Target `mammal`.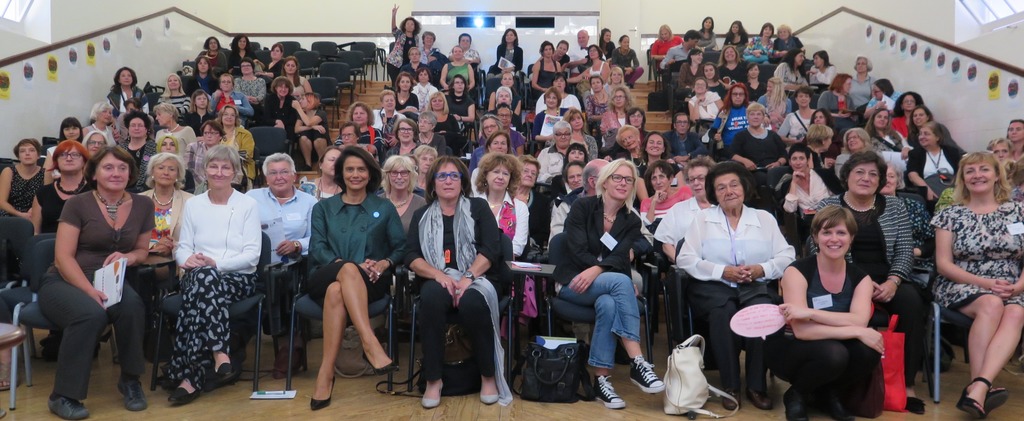
Target region: (731,97,788,180).
